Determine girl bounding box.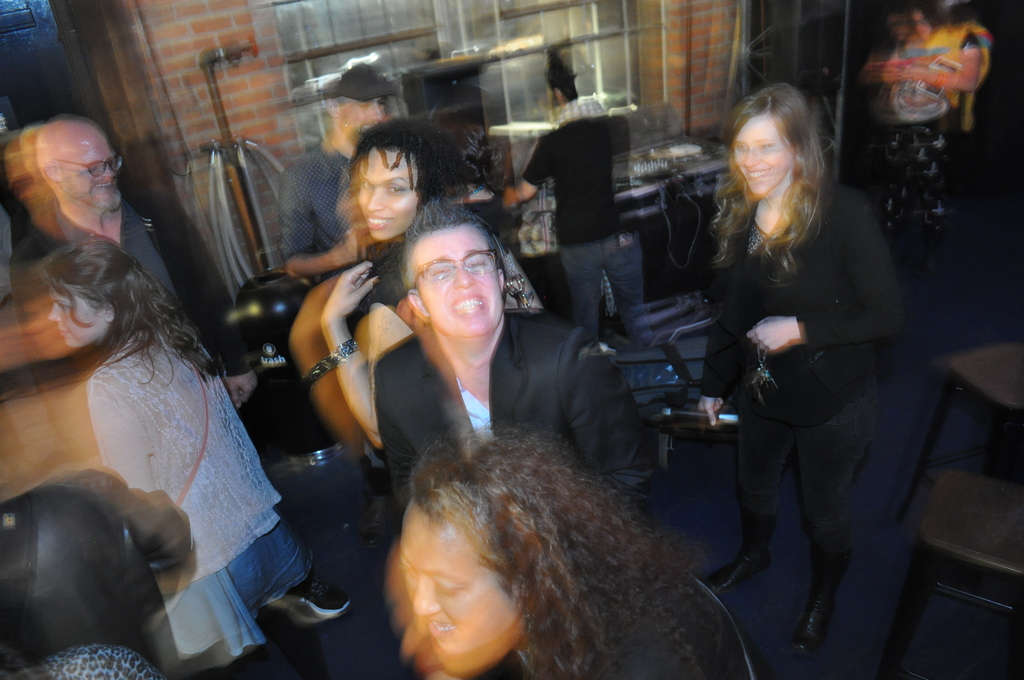
Determined: [left=700, top=89, right=902, bottom=653].
